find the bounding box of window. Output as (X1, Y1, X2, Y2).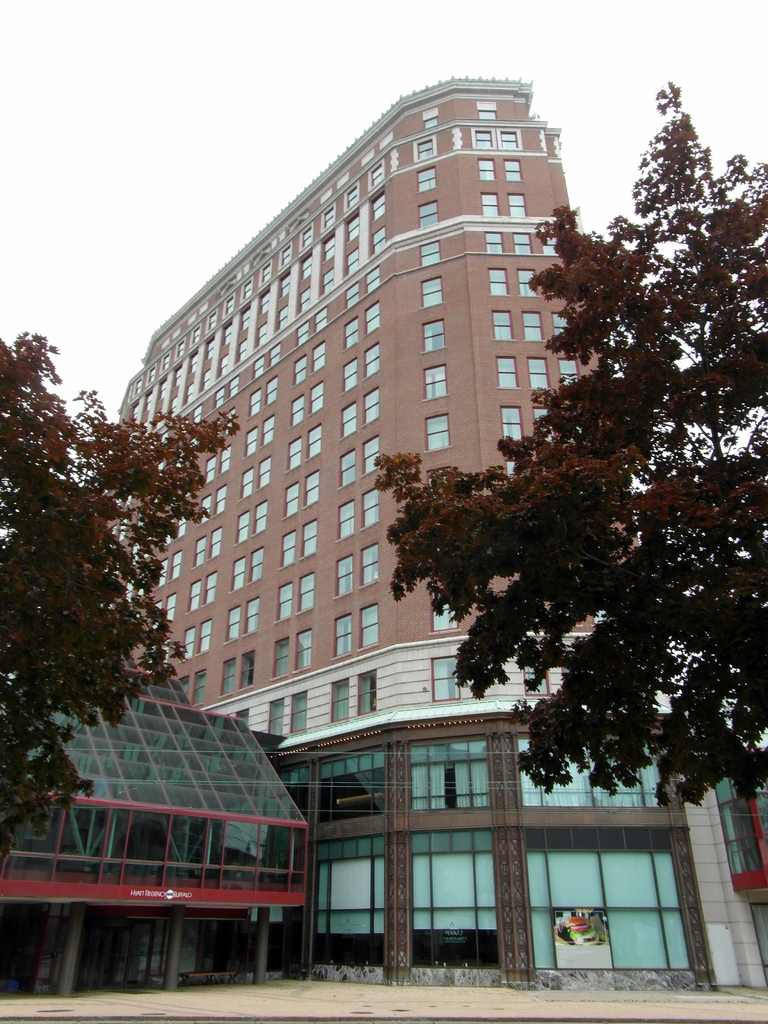
(483, 193, 499, 217).
